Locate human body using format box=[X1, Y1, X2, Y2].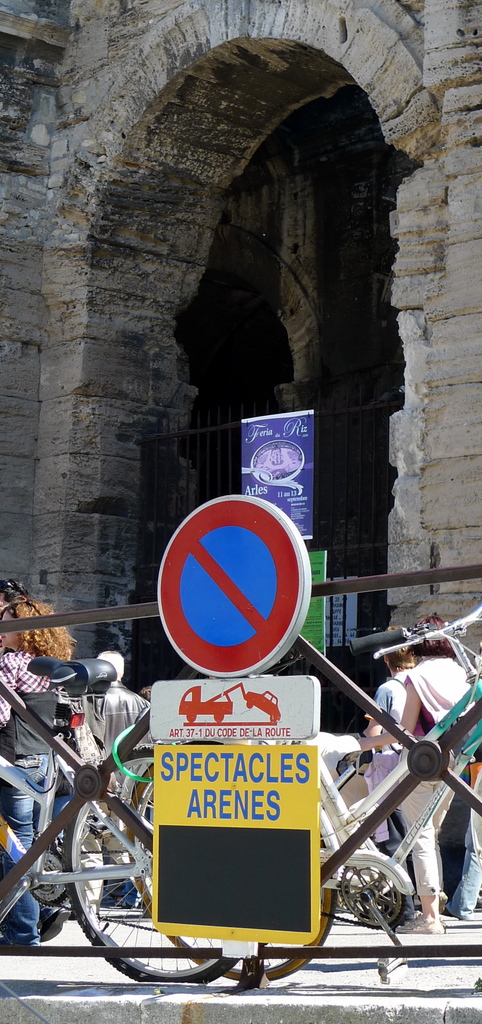
box=[0, 593, 76, 954].
